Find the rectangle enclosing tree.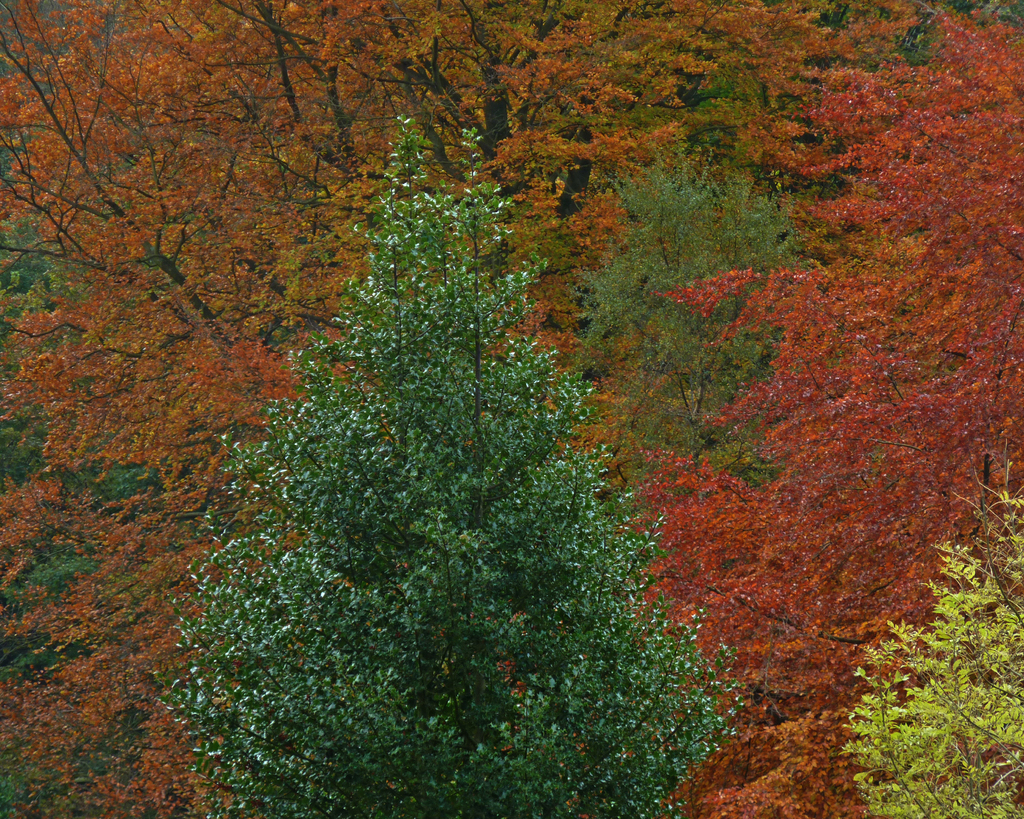
bbox(0, 0, 855, 818).
